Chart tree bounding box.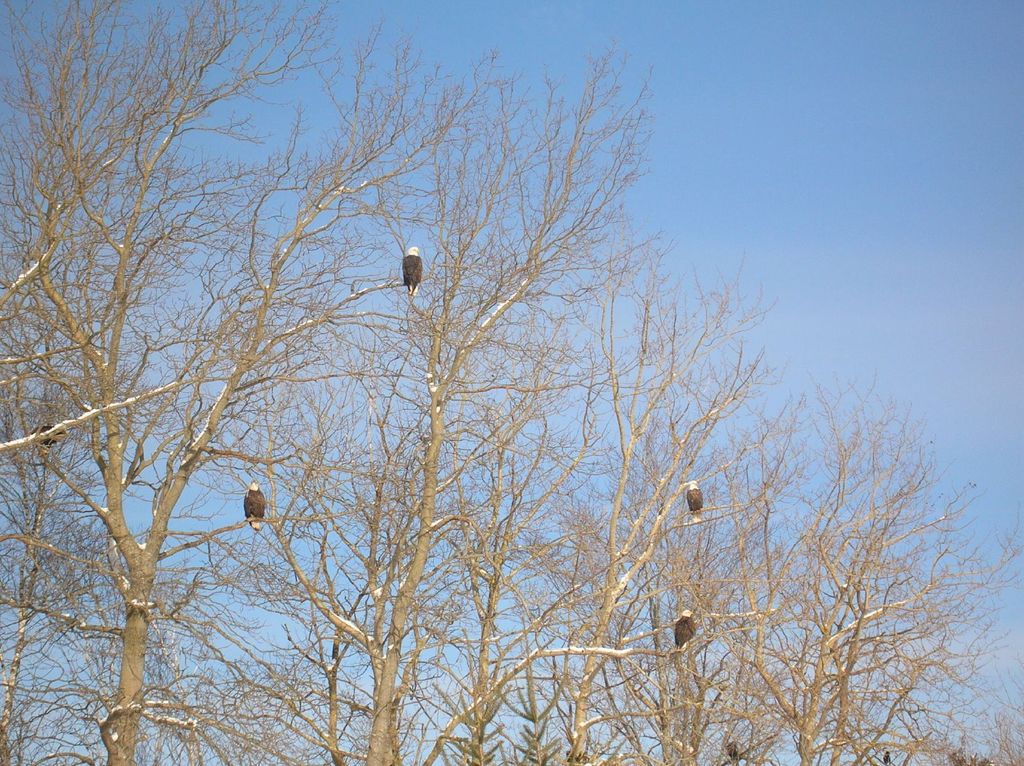
Charted: BBox(40, 38, 970, 754).
